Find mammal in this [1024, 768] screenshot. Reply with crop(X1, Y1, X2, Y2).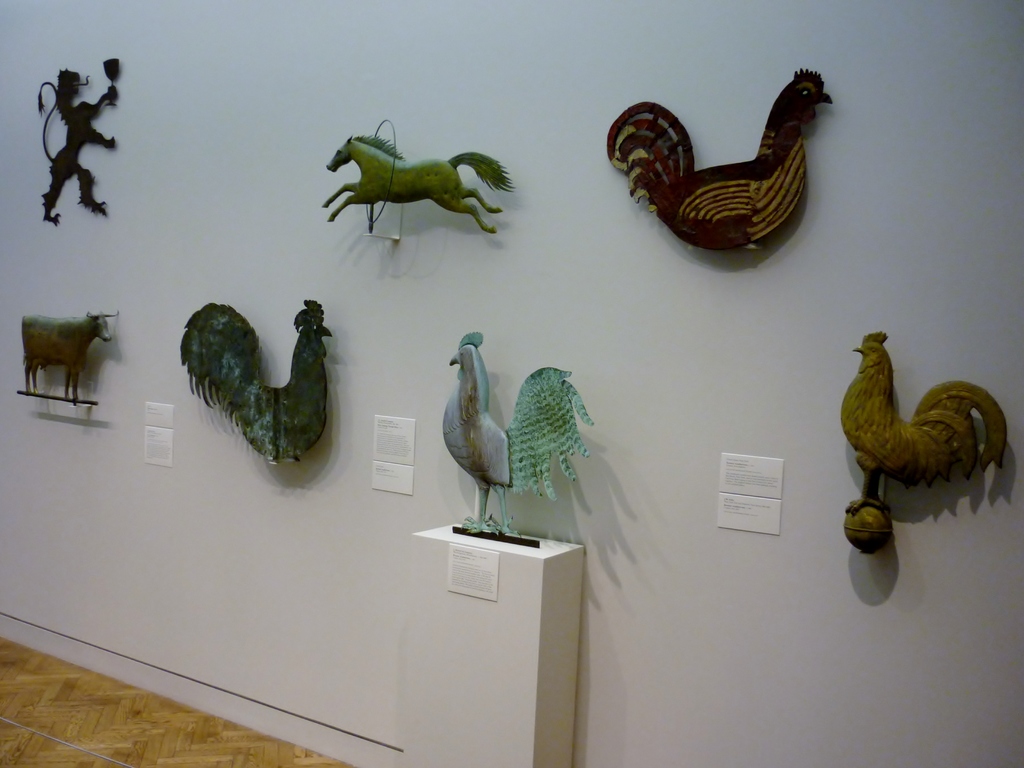
crop(17, 309, 117, 404).
